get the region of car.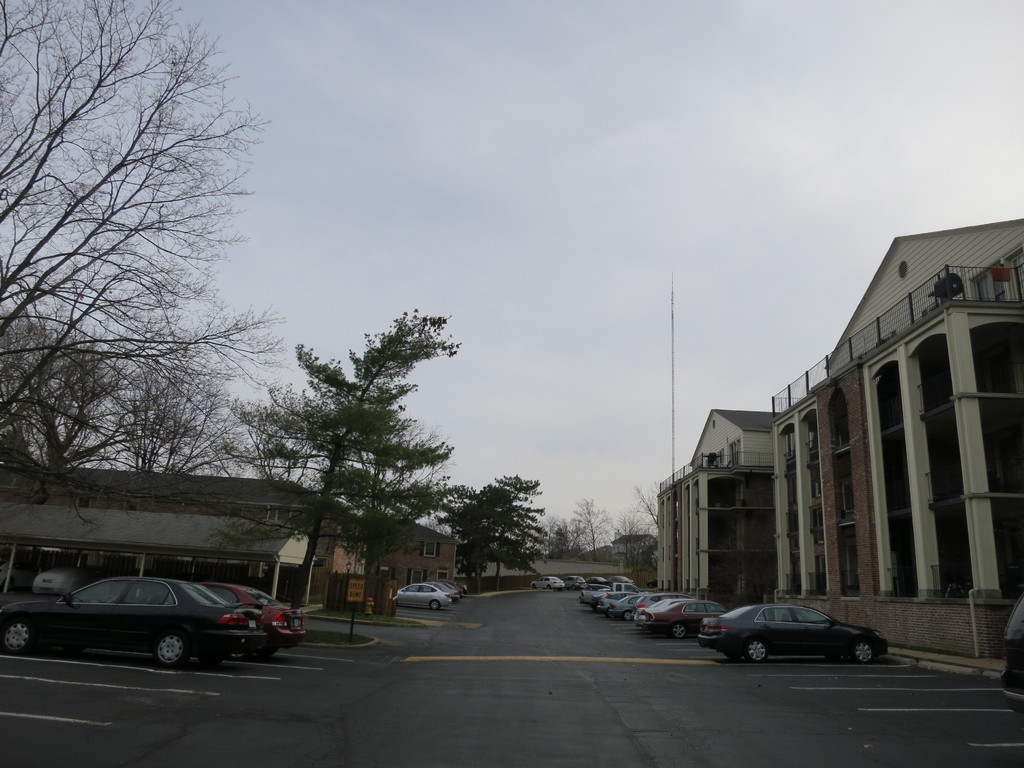
left=532, top=577, right=564, bottom=589.
